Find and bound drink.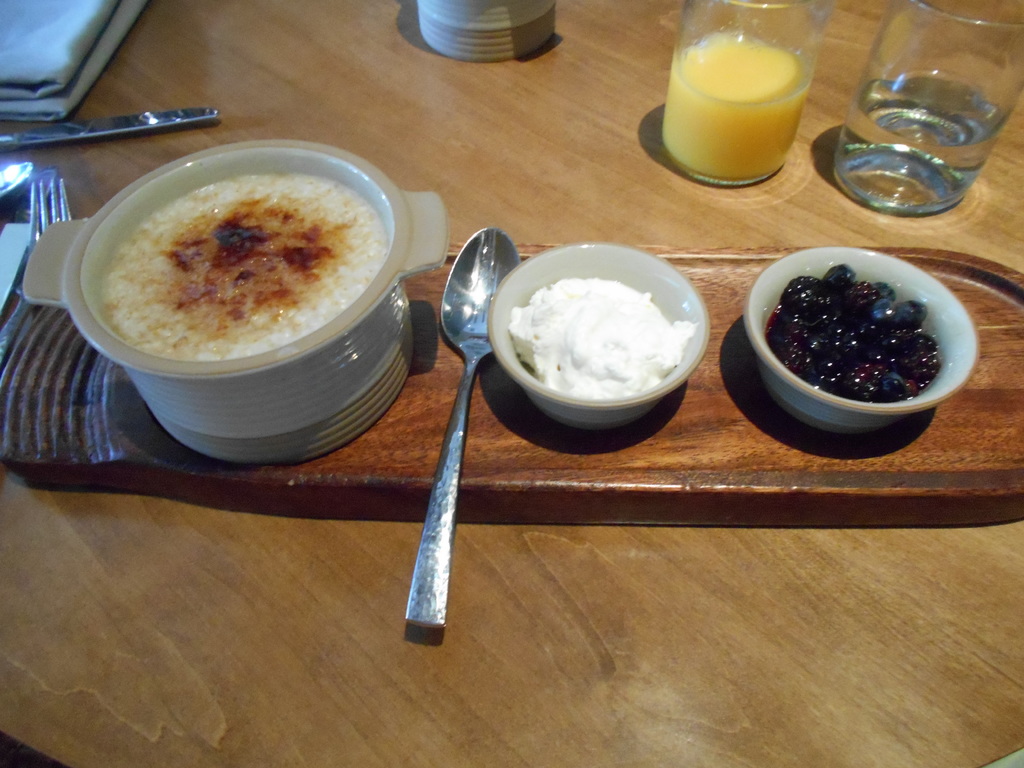
Bound: 644:13:820:180.
